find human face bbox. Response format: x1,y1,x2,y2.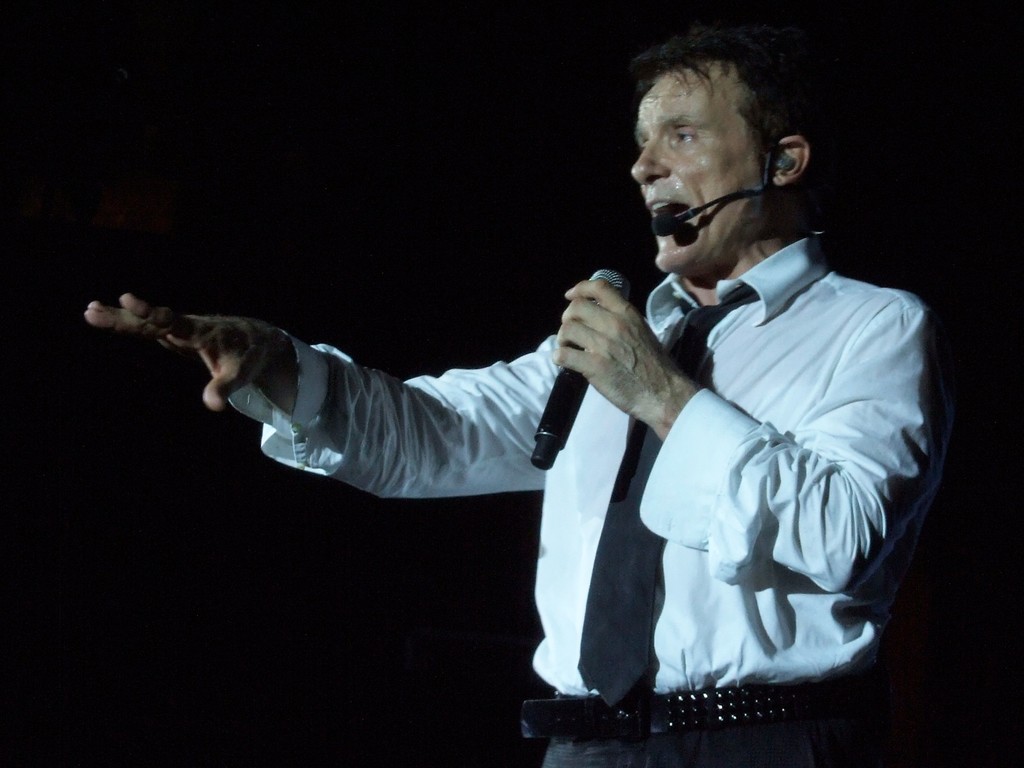
630,73,764,258.
